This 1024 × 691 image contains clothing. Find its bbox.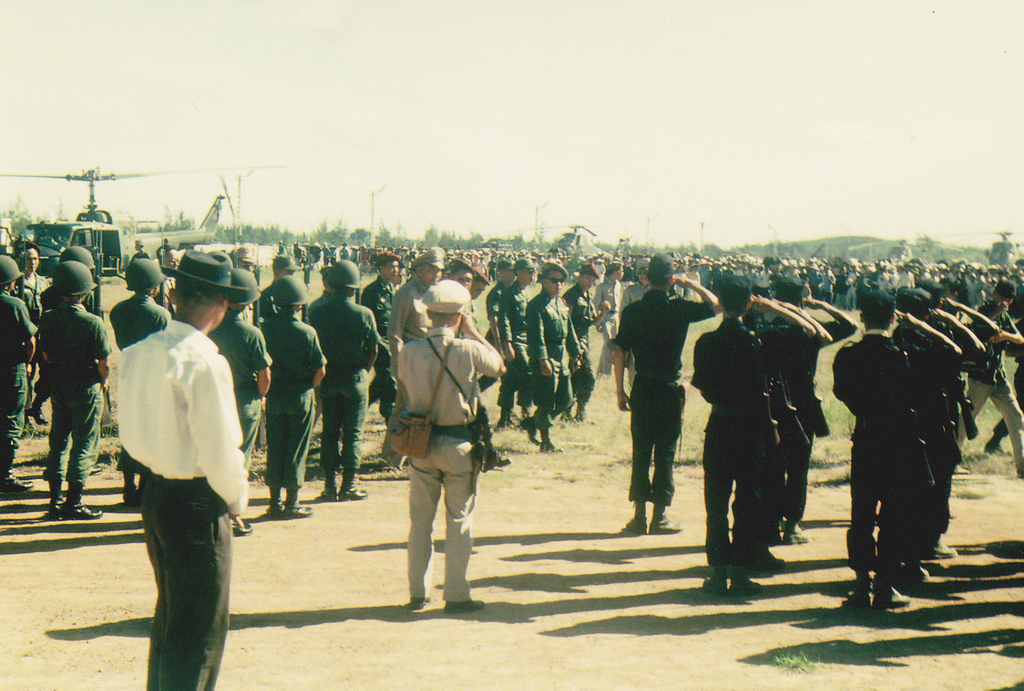
l=496, t=280, r=536, b=403.
